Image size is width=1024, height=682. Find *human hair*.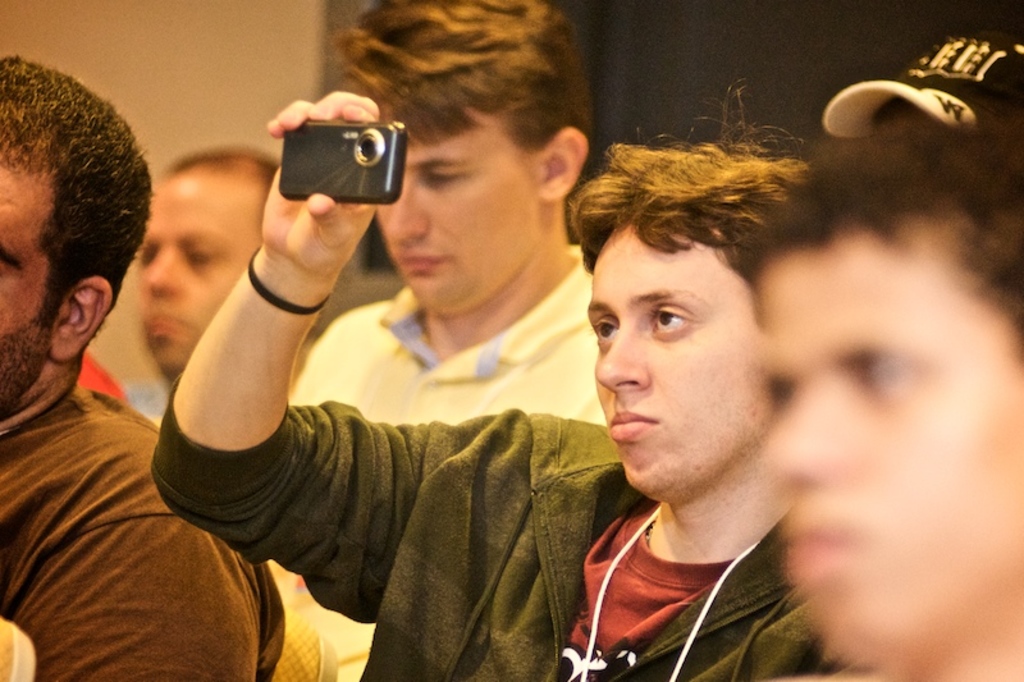
742, 110, 1023, 372.
